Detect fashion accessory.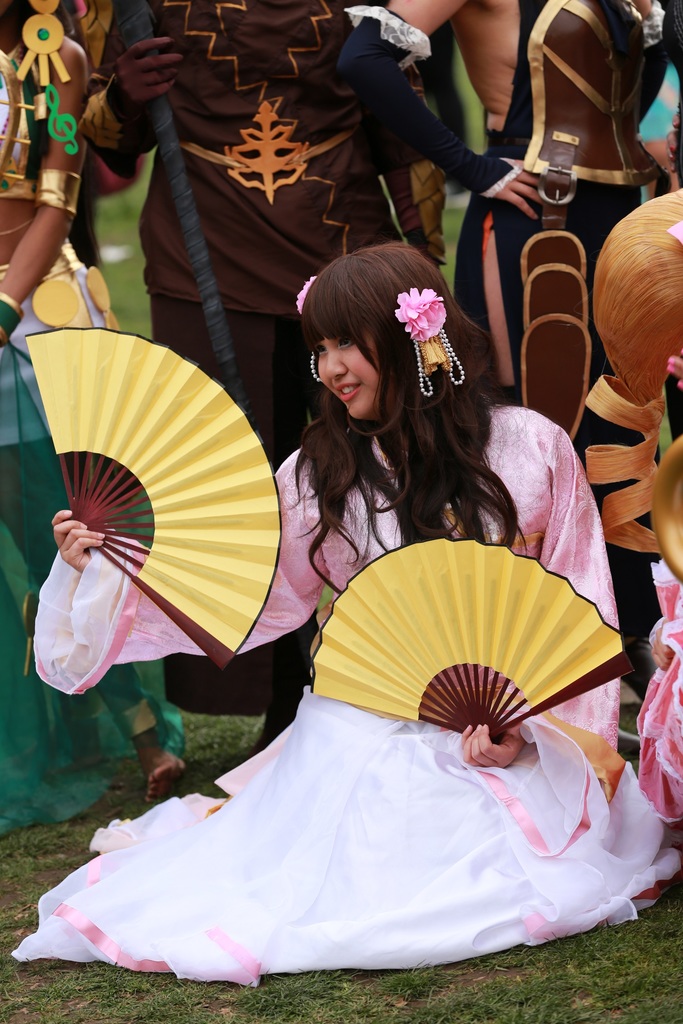
Detected at [0,293,28,337].
